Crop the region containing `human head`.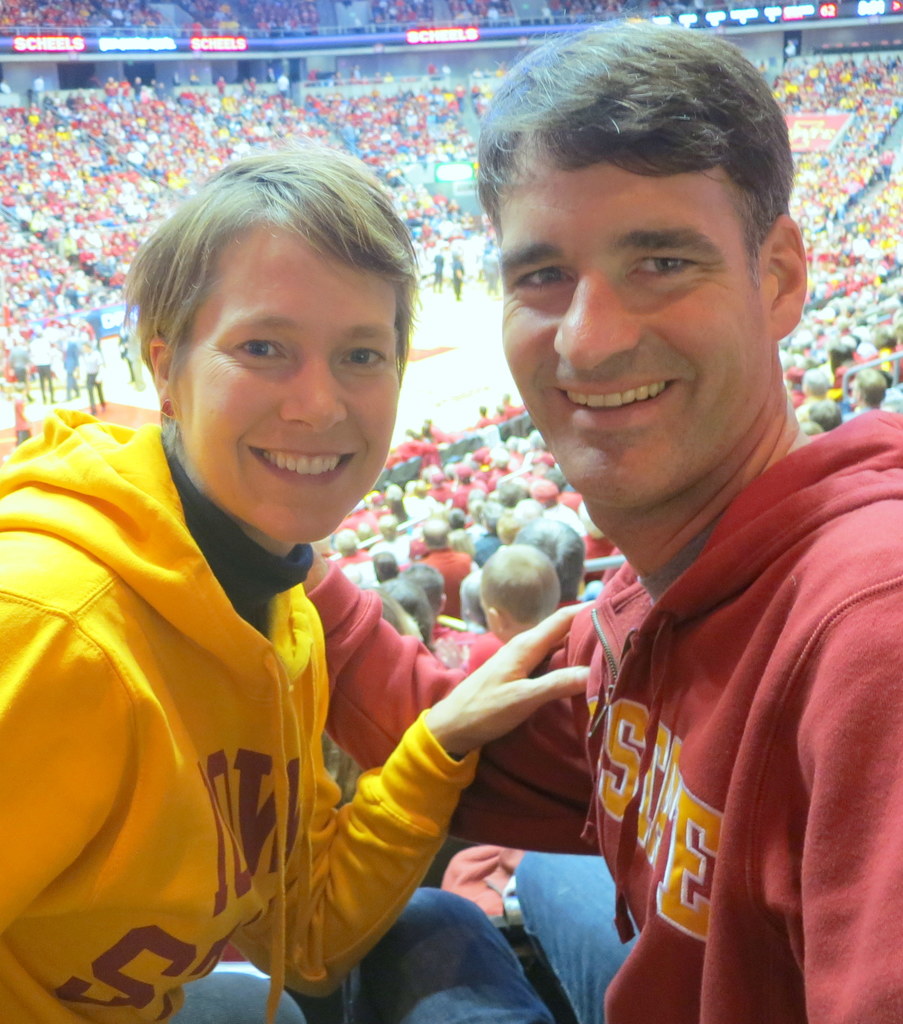
Crop region: box=[806, 421, 823, 431].
